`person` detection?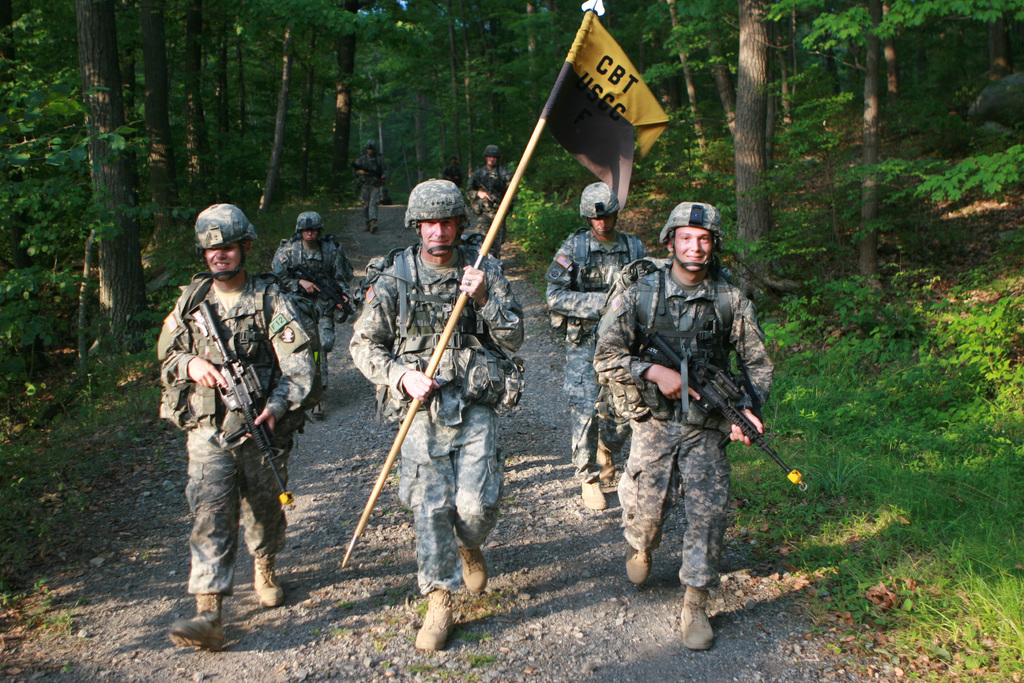
(x1=351, y1=135, x2=384, y2=225)
